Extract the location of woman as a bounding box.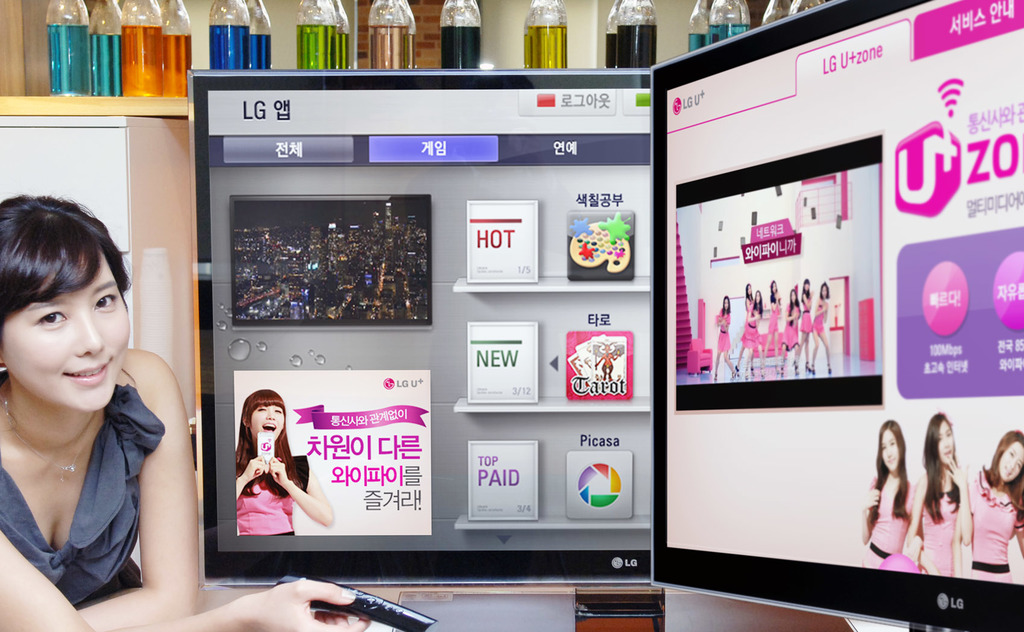
BBox(920, 412, 973, 574).
